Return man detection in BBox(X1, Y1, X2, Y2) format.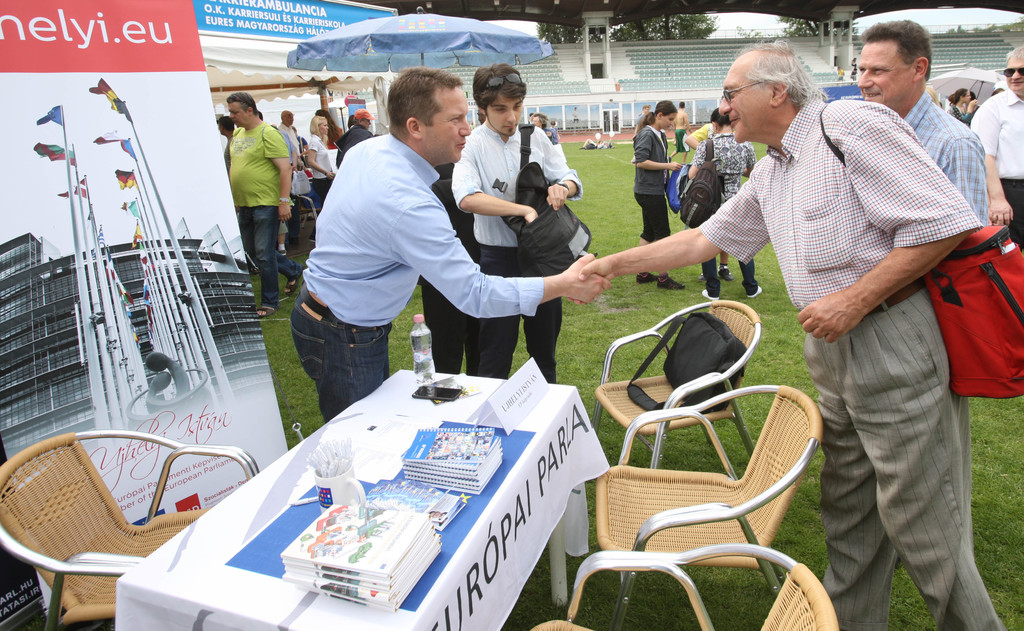
BBox(289, 67, 612, 427).
